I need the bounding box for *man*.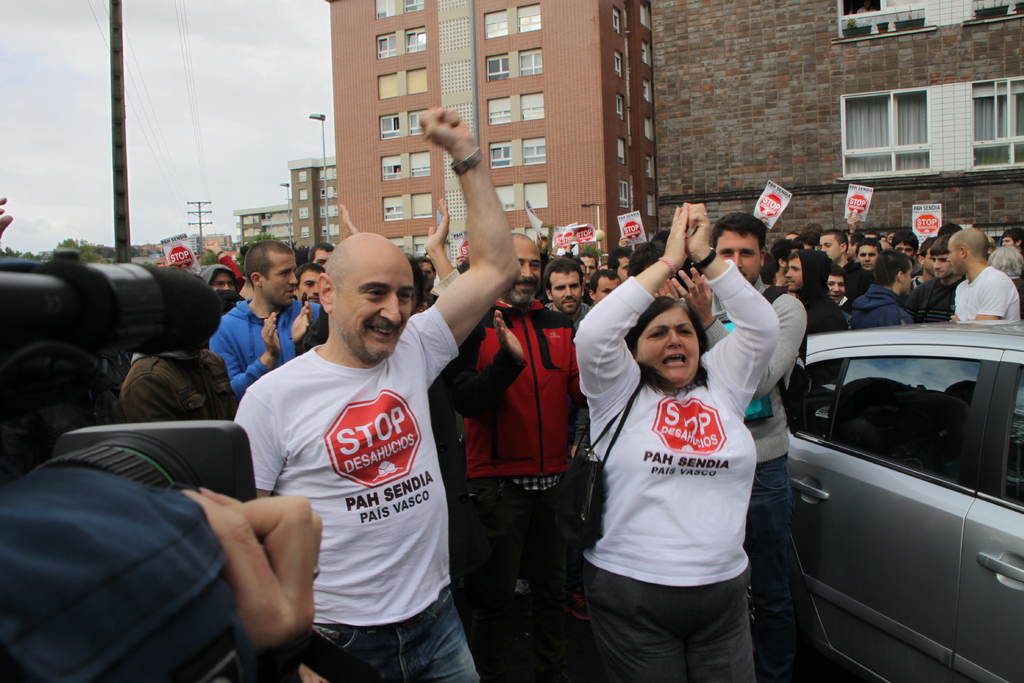
Here it is: left=449, top=235, right=588, bottom=655.
